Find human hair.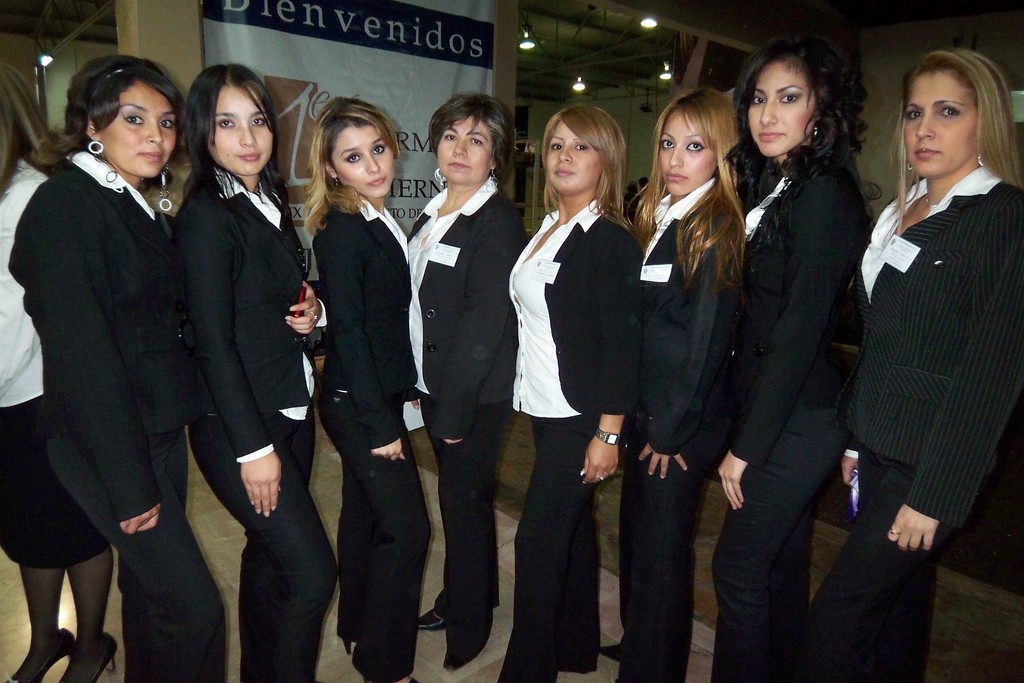
(428, 92, 512, 176).
